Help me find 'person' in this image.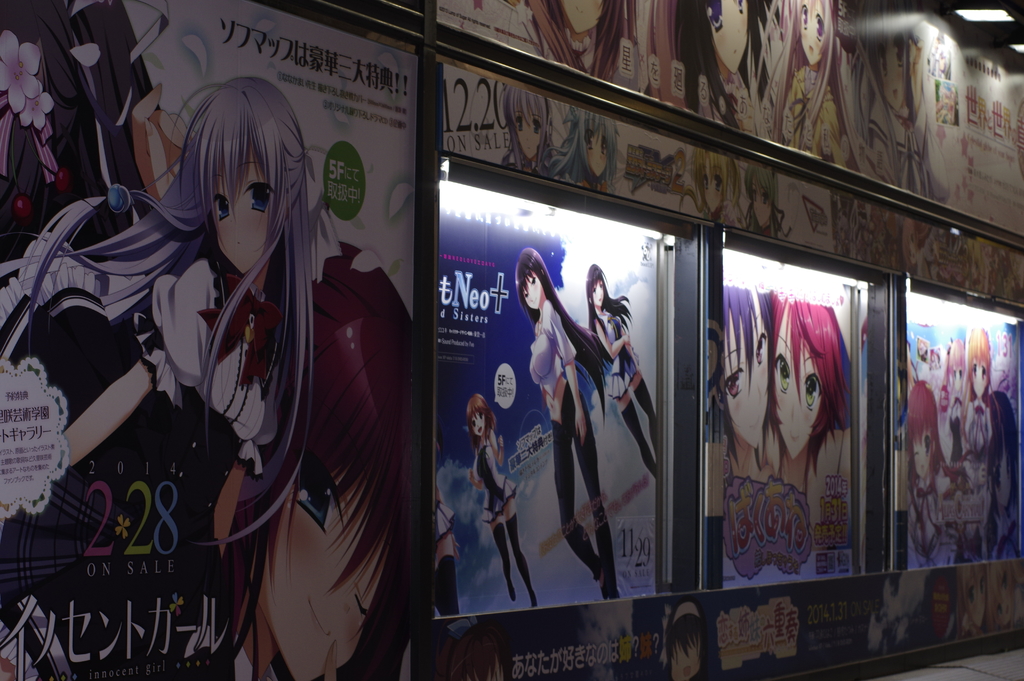
Found it: pyautogui.locateOnScreen(502, 95, 553, 175).
